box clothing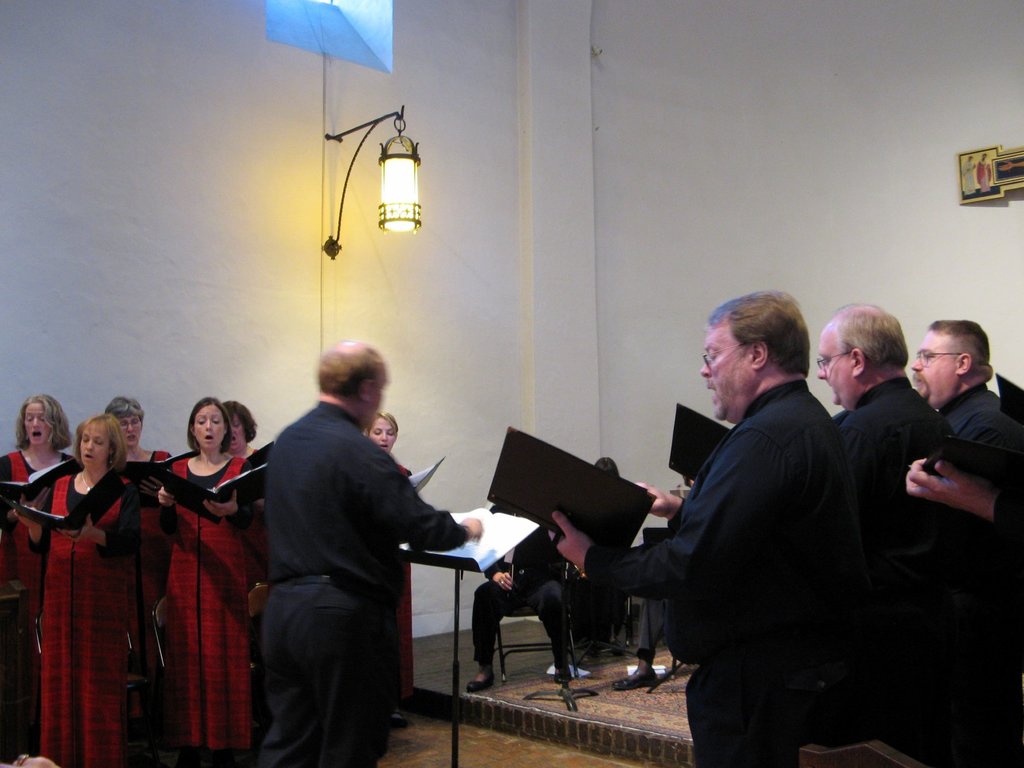
crop(128, 441, 173, 683)
